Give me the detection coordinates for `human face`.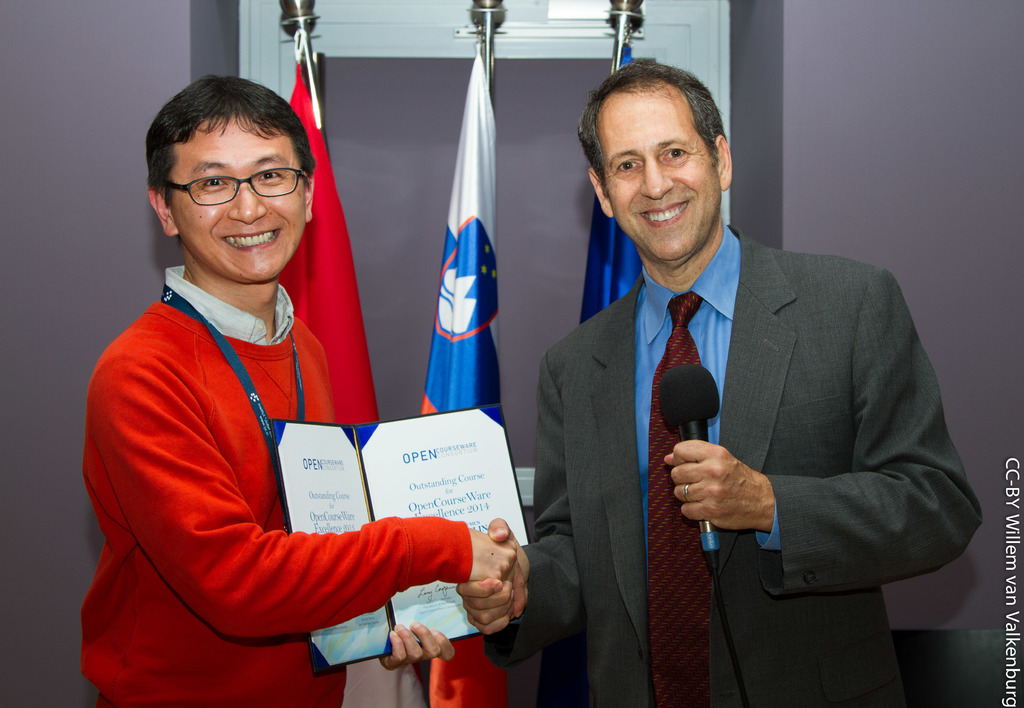
596/88/721/262.
